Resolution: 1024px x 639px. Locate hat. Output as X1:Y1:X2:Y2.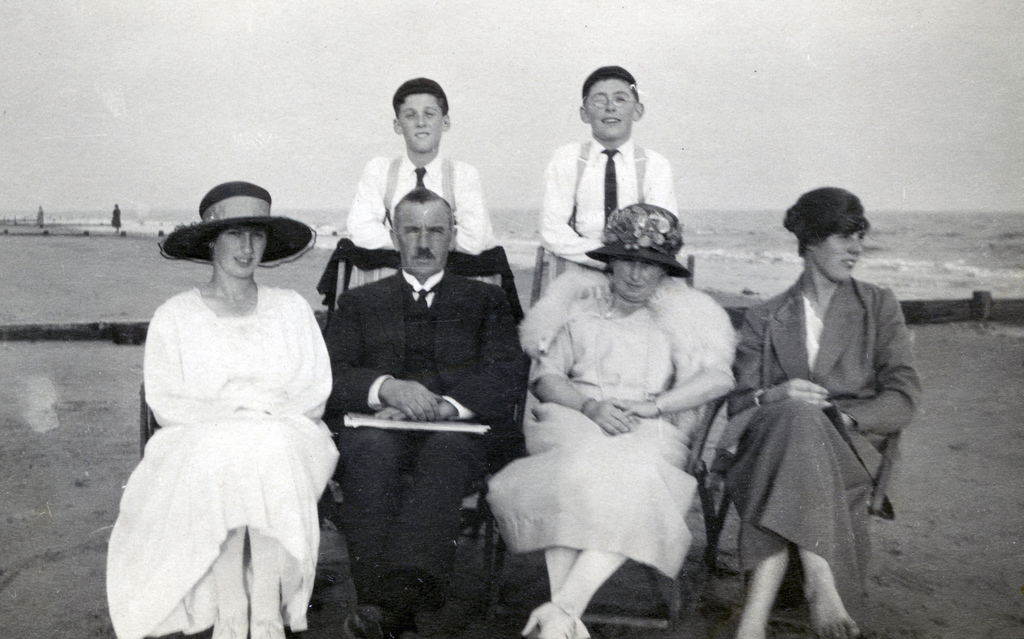
585:201:692:279.
